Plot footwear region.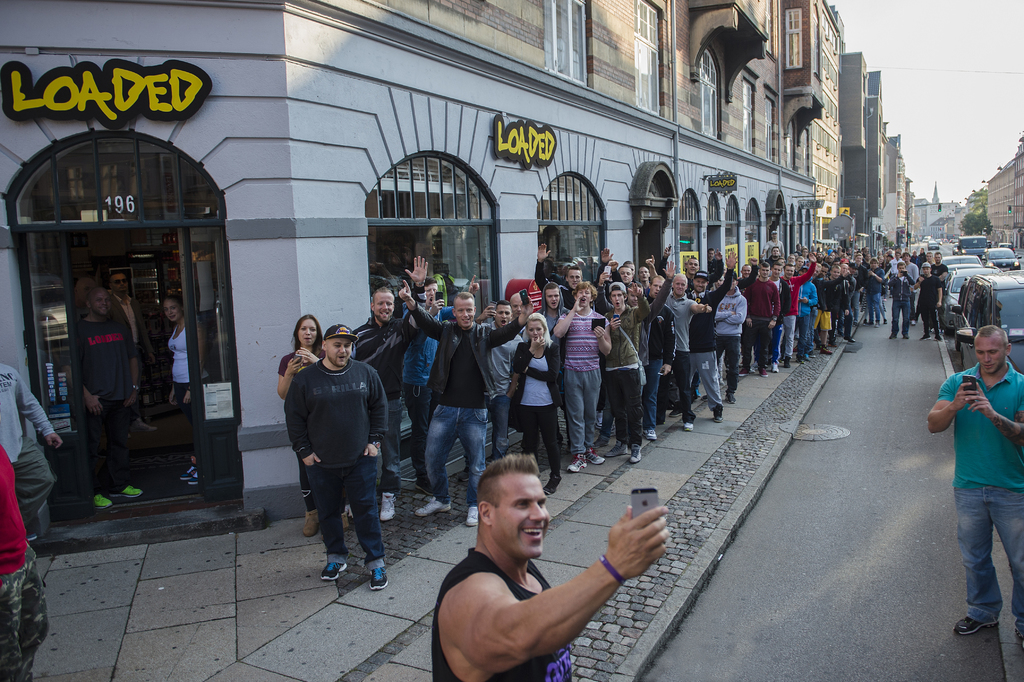
Plotted at bbox(591, 440, 613, 461).
